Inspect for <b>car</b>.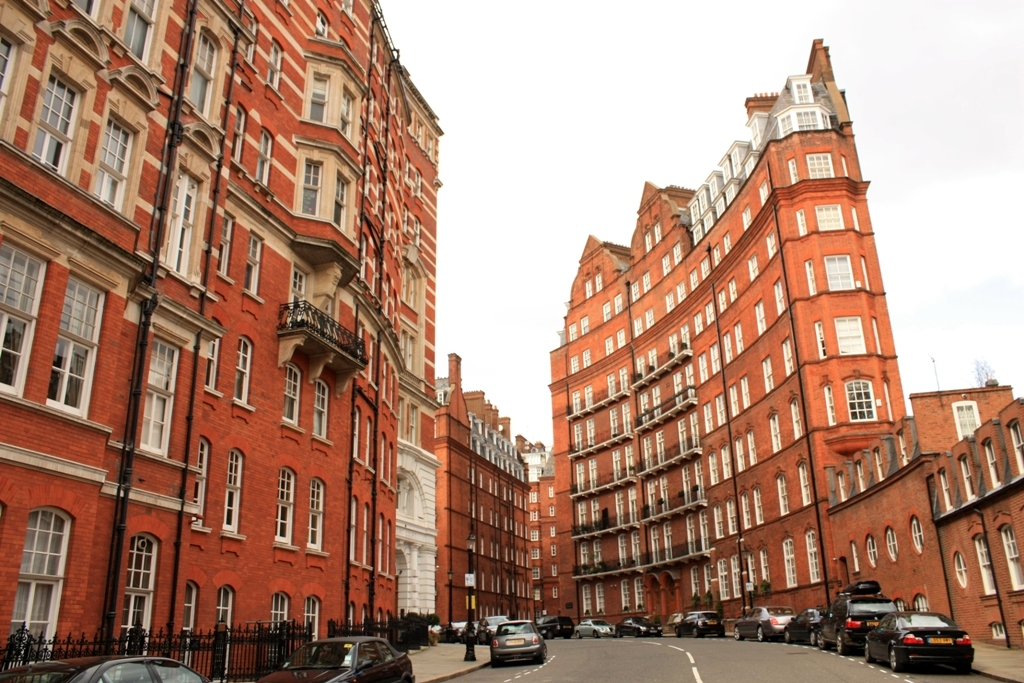
Inspection: left=616, top=616, right=662, bottom=636.
